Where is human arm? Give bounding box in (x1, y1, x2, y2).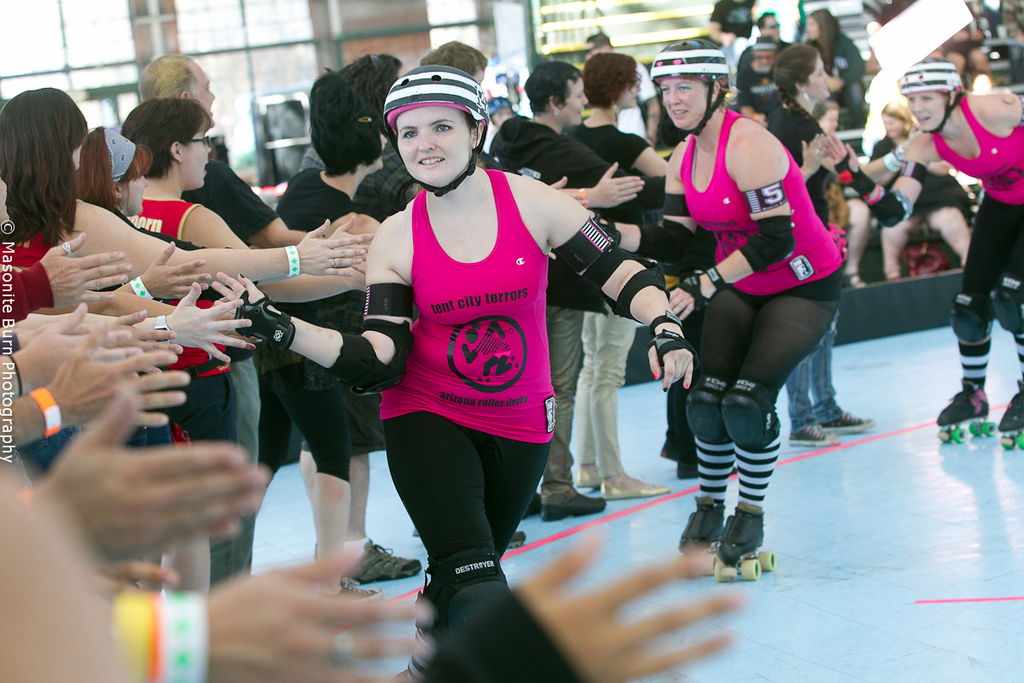
(195, 158, 375, 276).
